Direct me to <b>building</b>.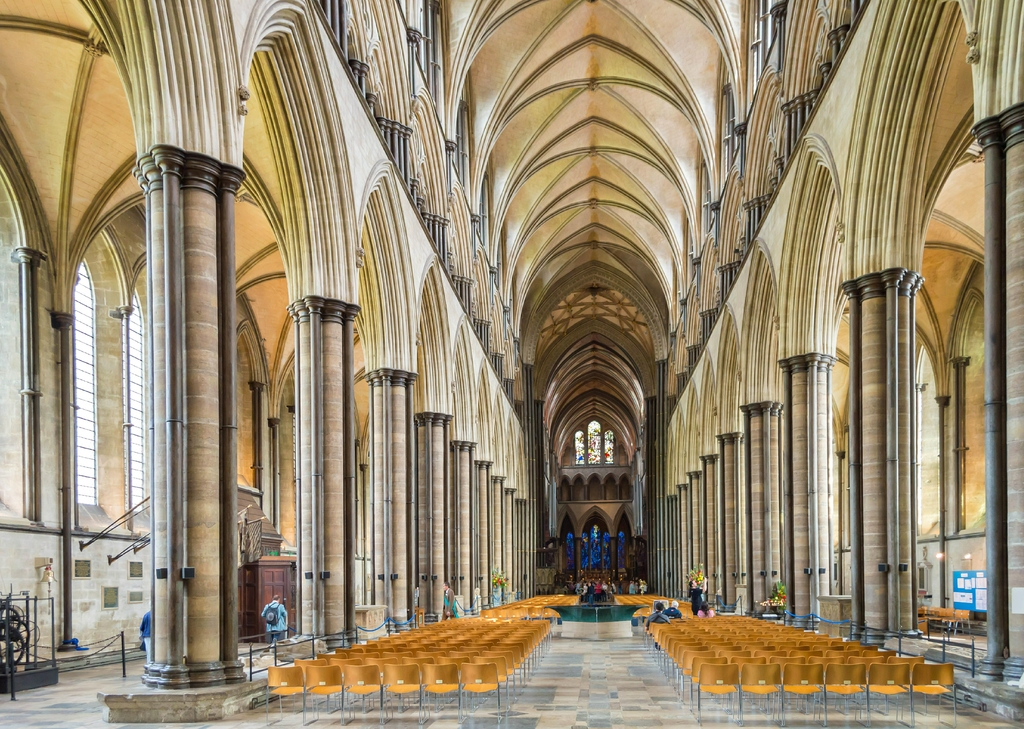
Direction: region(0, 0, 1023, 728).
